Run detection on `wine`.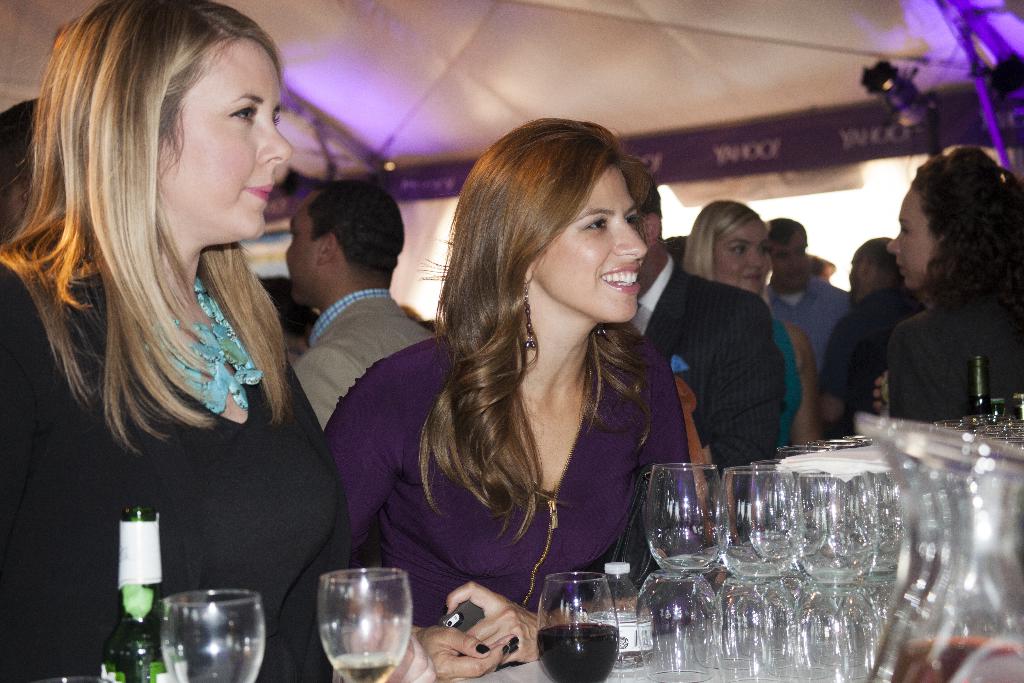
Result: {"left": 537, "top": 625, "right": 620, "bottom": 682}.
